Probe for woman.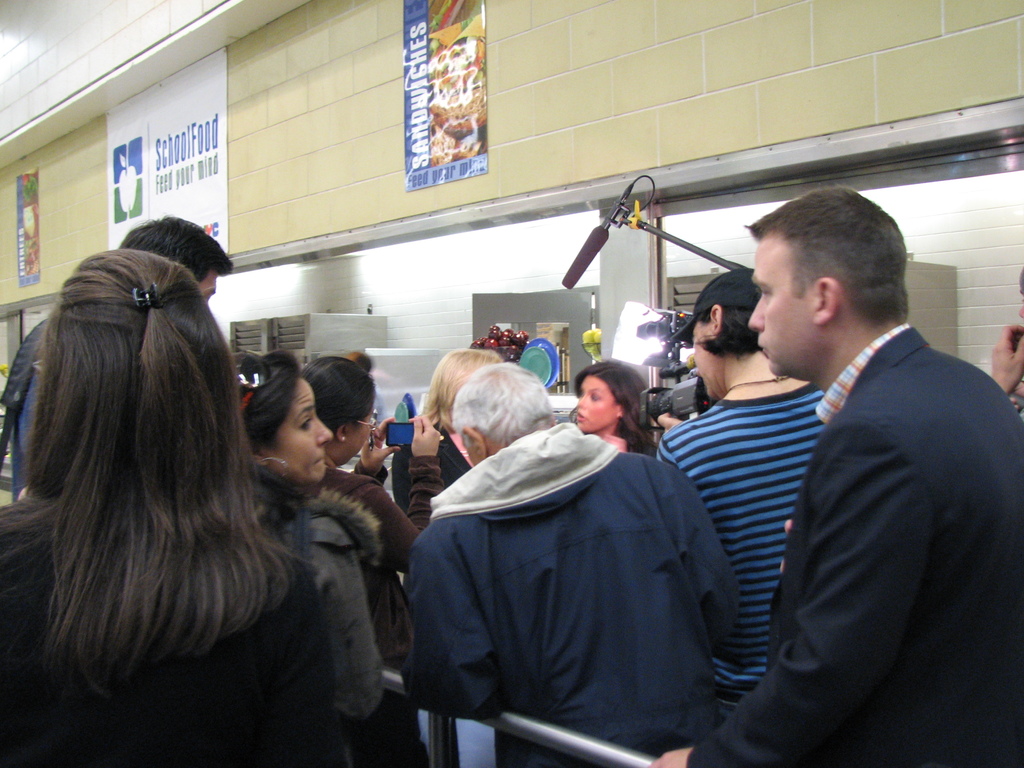
Probe result: (595,347,678,461).
